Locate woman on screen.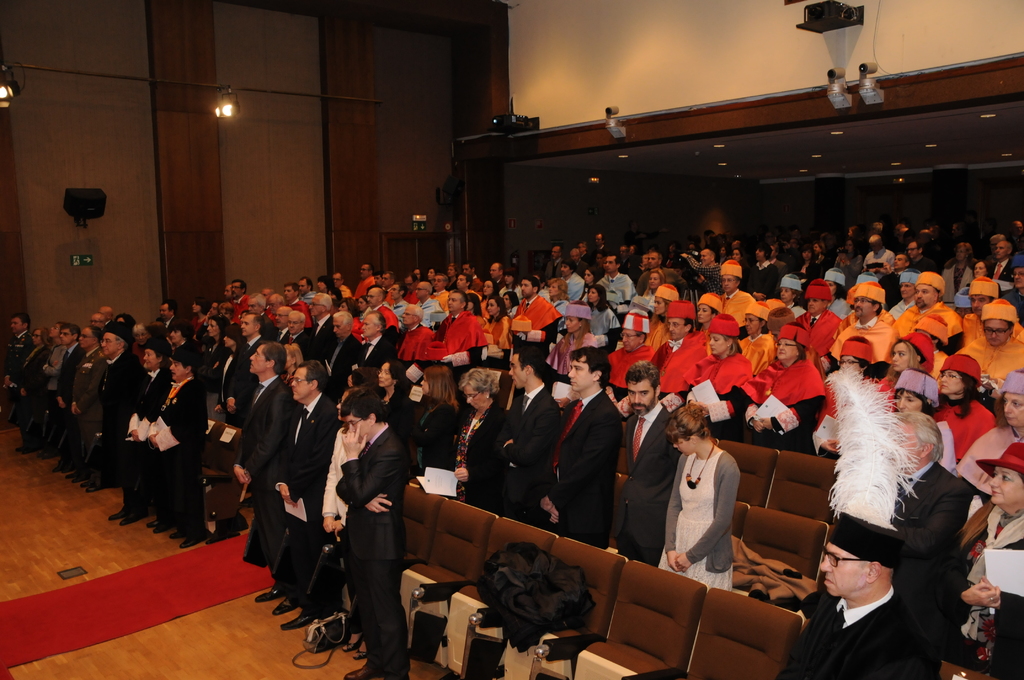
On screen at Rect(540, 299, 598, 380).
